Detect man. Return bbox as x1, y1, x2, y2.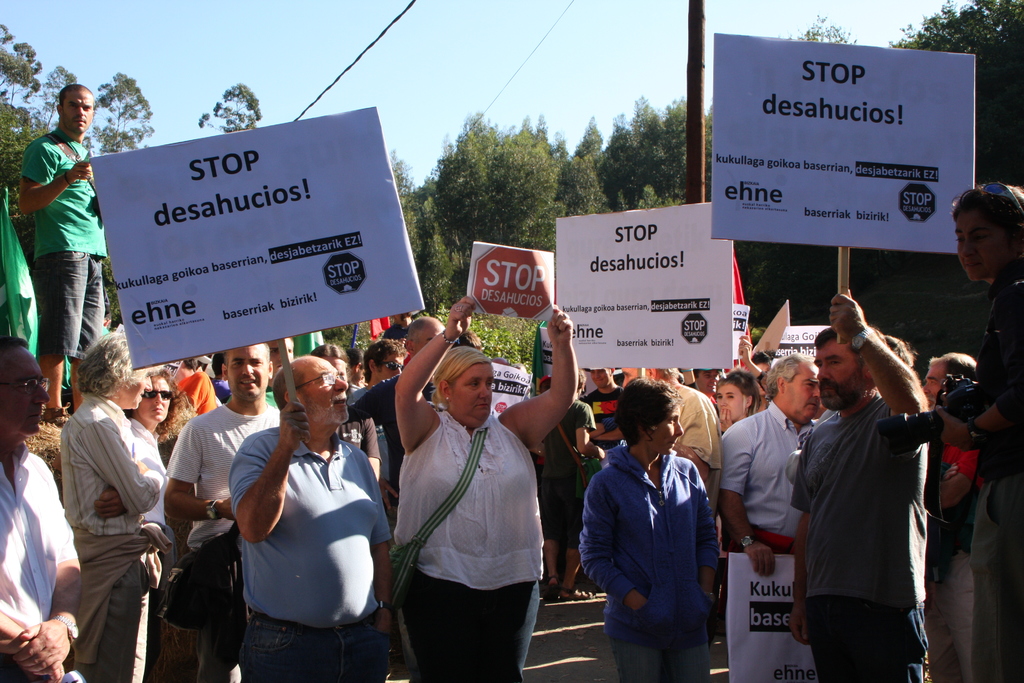
580, 367, 624, 472.
